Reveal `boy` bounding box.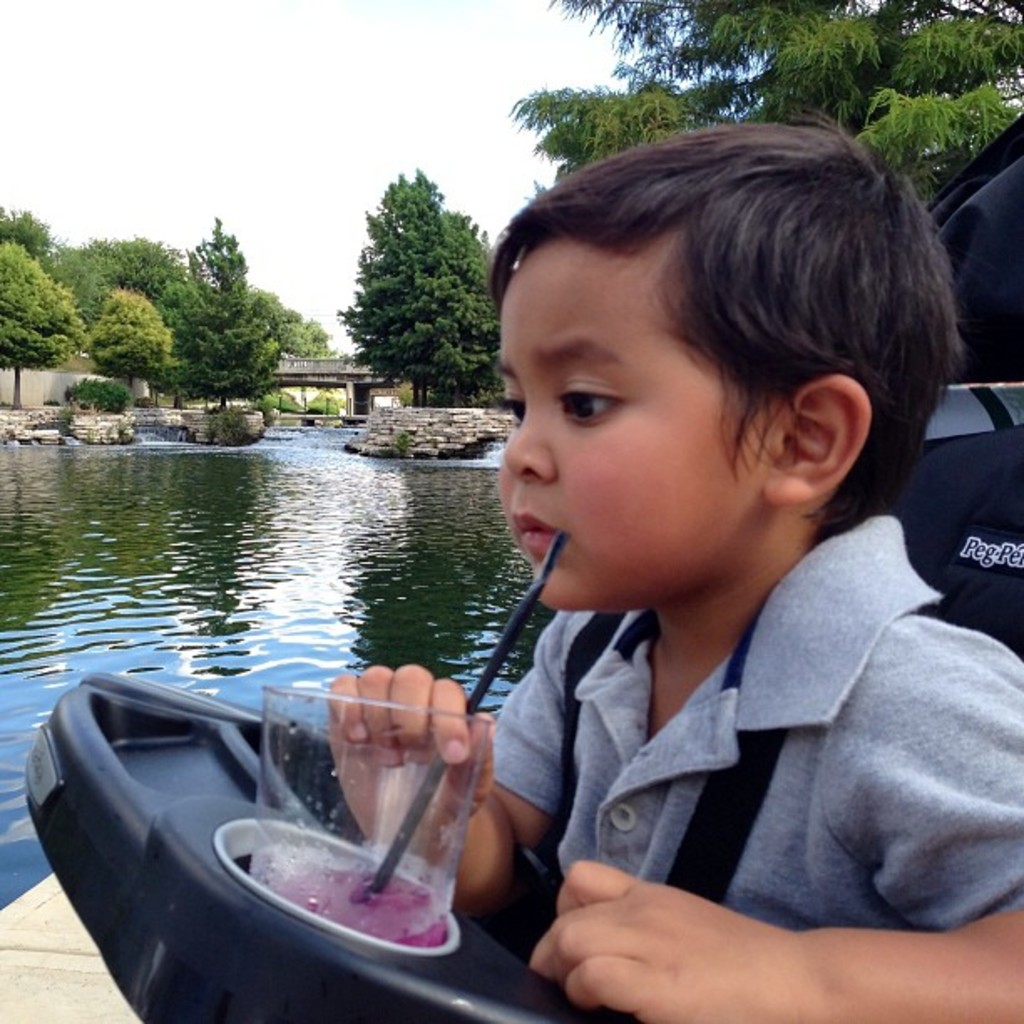
Revealed: bbox=(330, 120, 1022, 1009).
